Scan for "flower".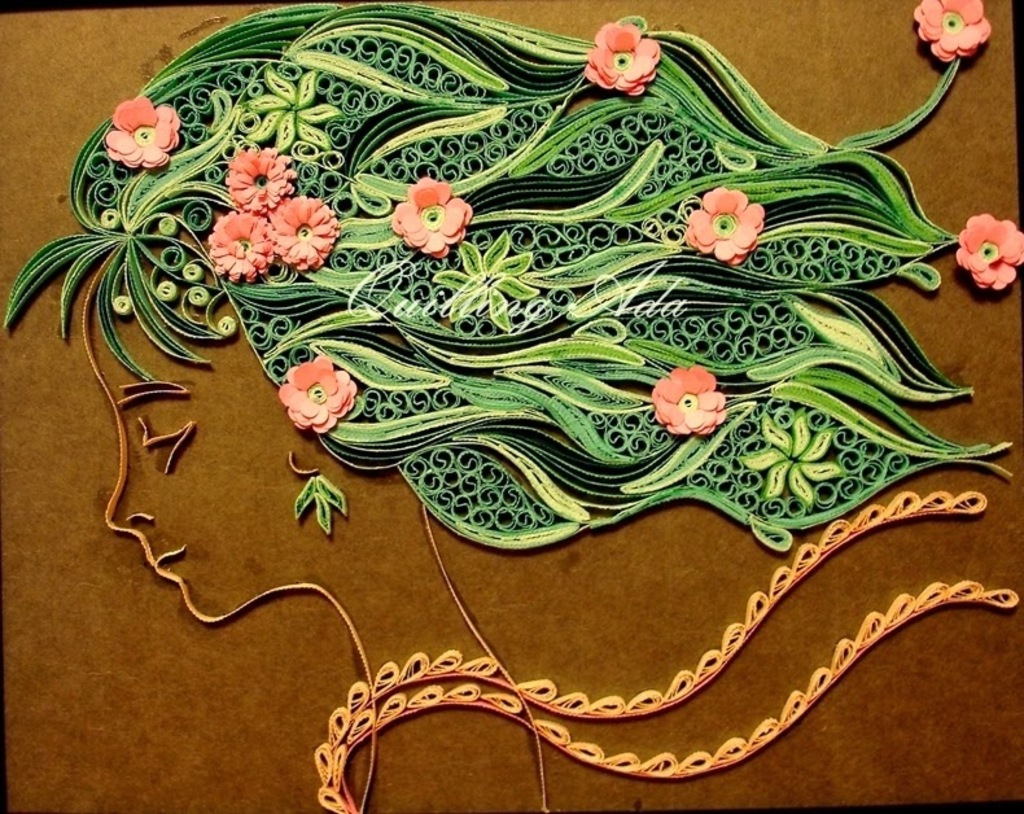
Scan result: locate(955, 210, 1023, 294).
